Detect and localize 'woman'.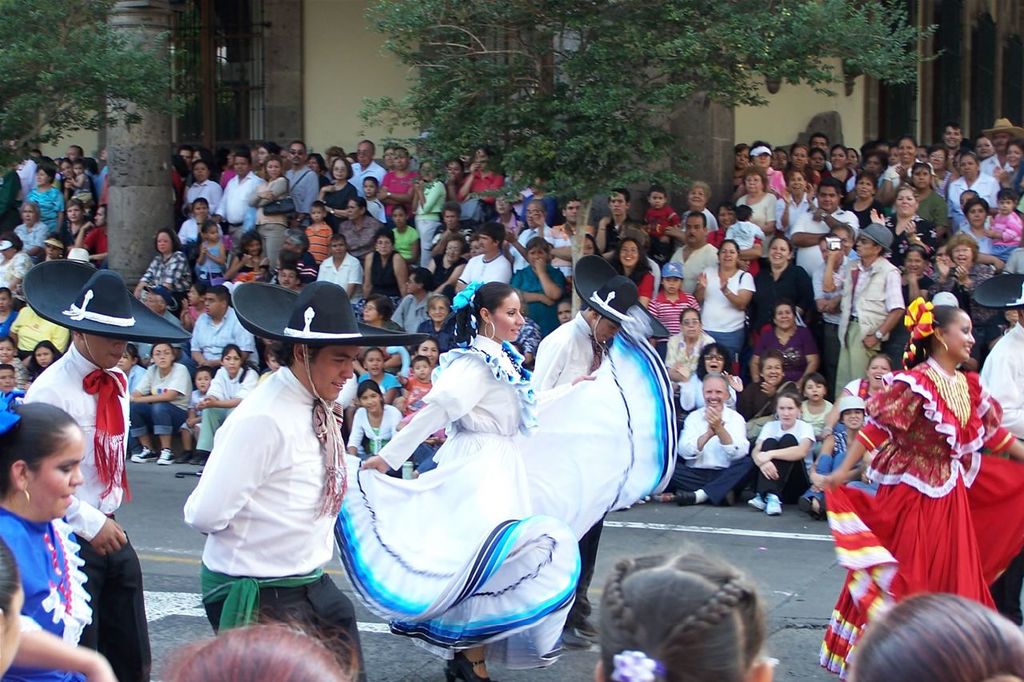
Localized at {"x1": 889, "y1": 245, "x2": 941, "y2": 360}.
